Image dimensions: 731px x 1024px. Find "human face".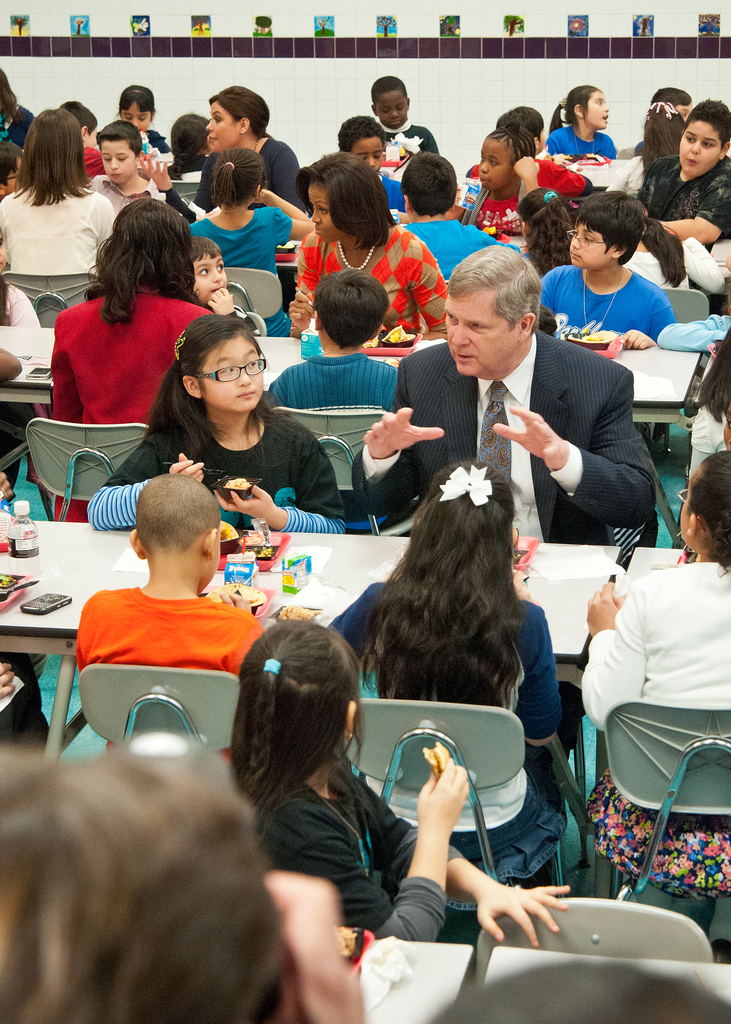
detection(306, 178, 346, 244).
